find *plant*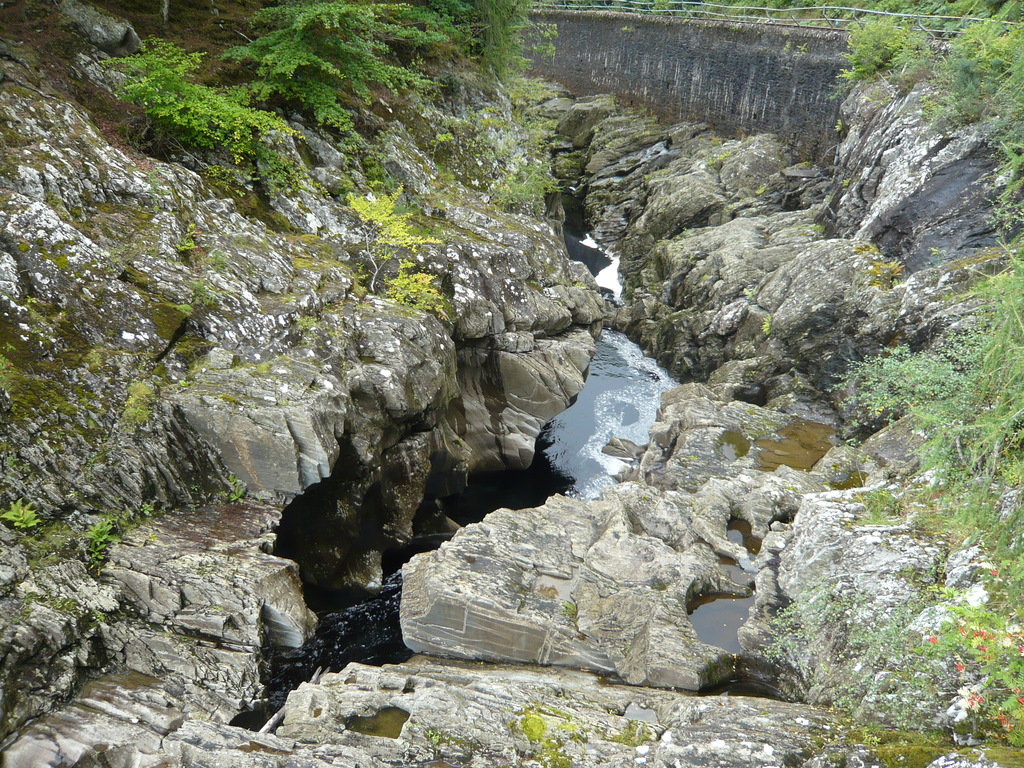
rect(160, 297, 198, 321)
